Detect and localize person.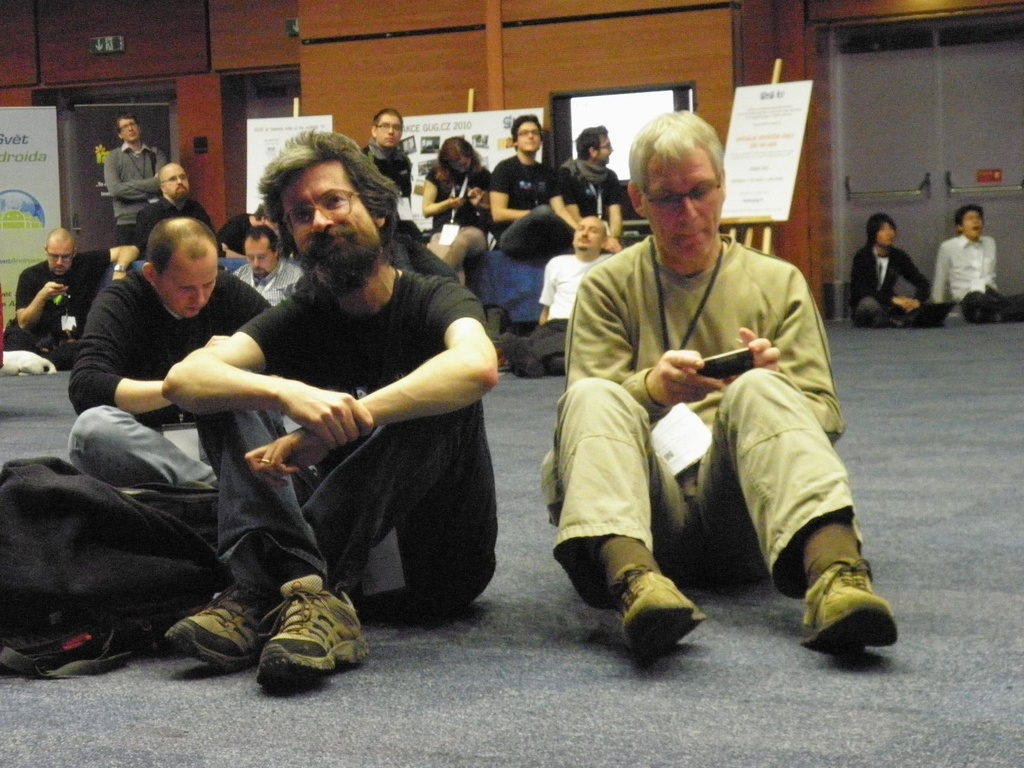
Localized at [154,128,504,684].
